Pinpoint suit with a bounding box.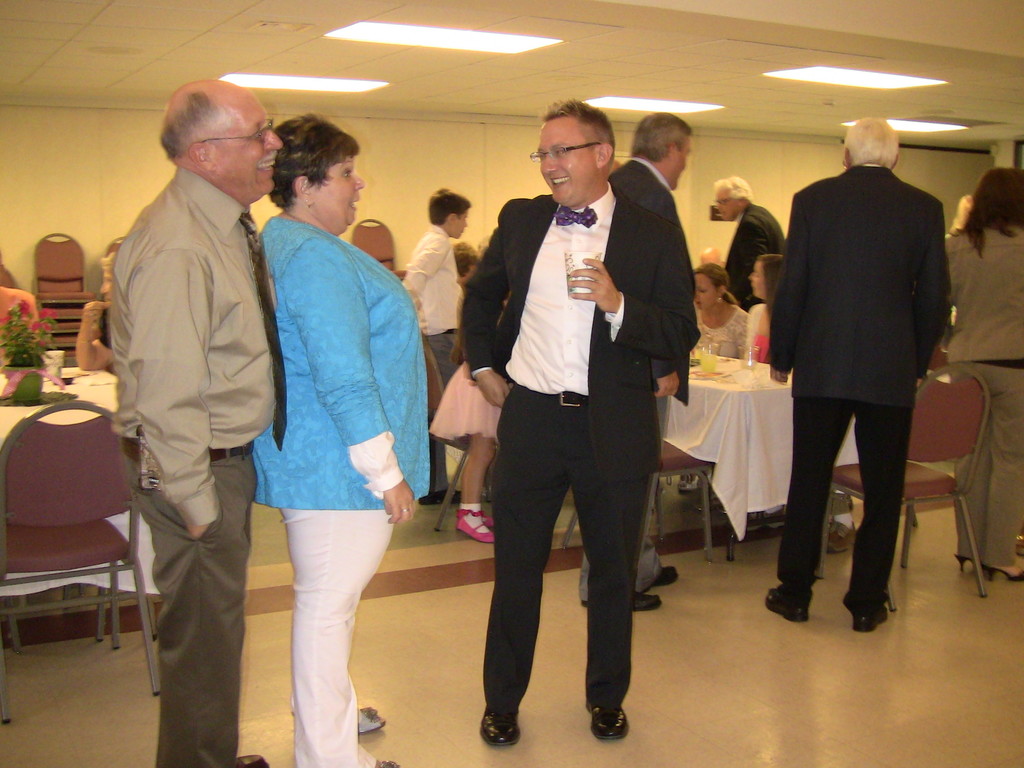
x1=719, y1=201, x2=787, y2=304.
